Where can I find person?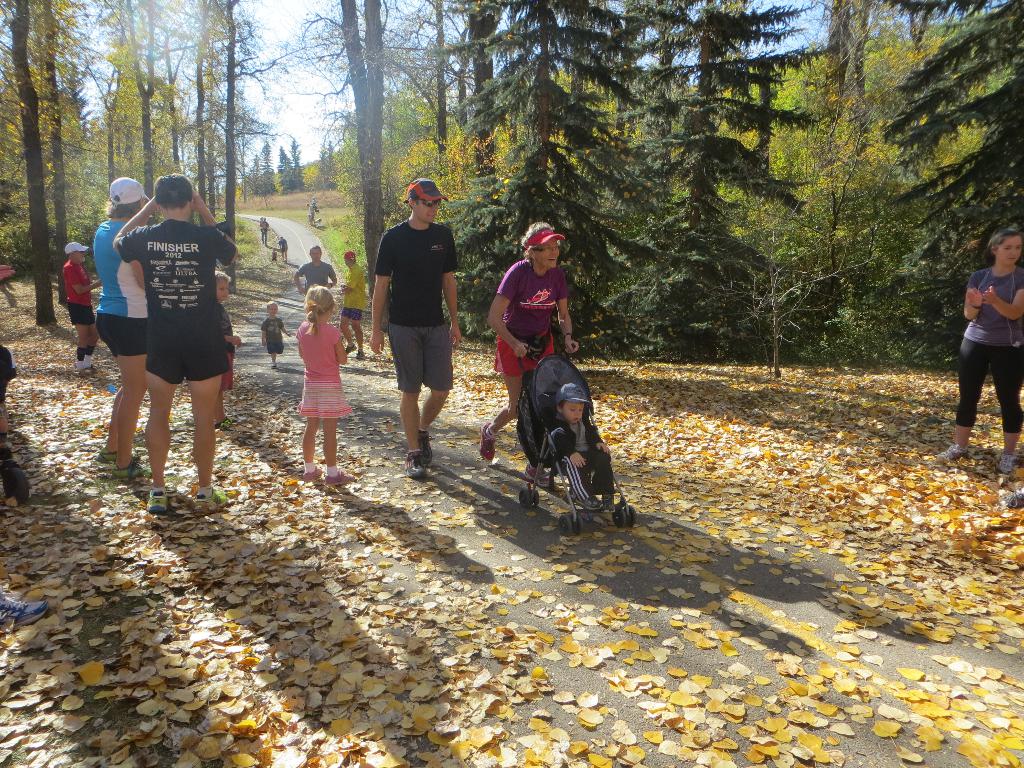
You can find it at (left=92, top=175, right=147, bottom=479).
